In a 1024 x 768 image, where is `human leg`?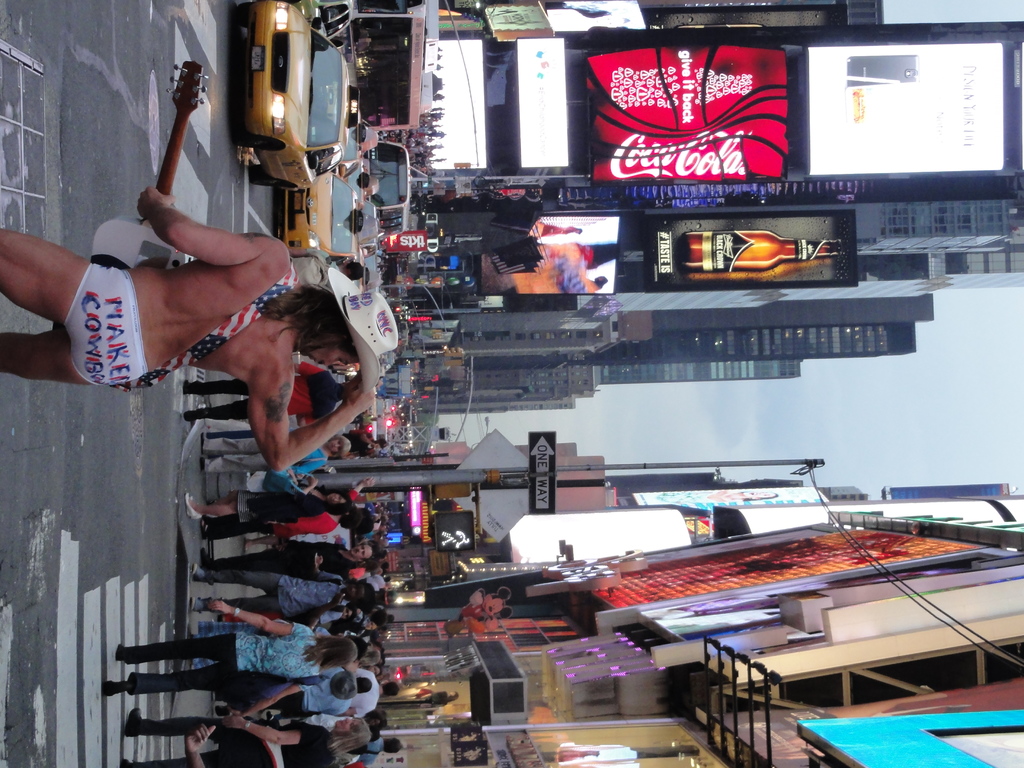
rect(4, 326, 130, 387).
